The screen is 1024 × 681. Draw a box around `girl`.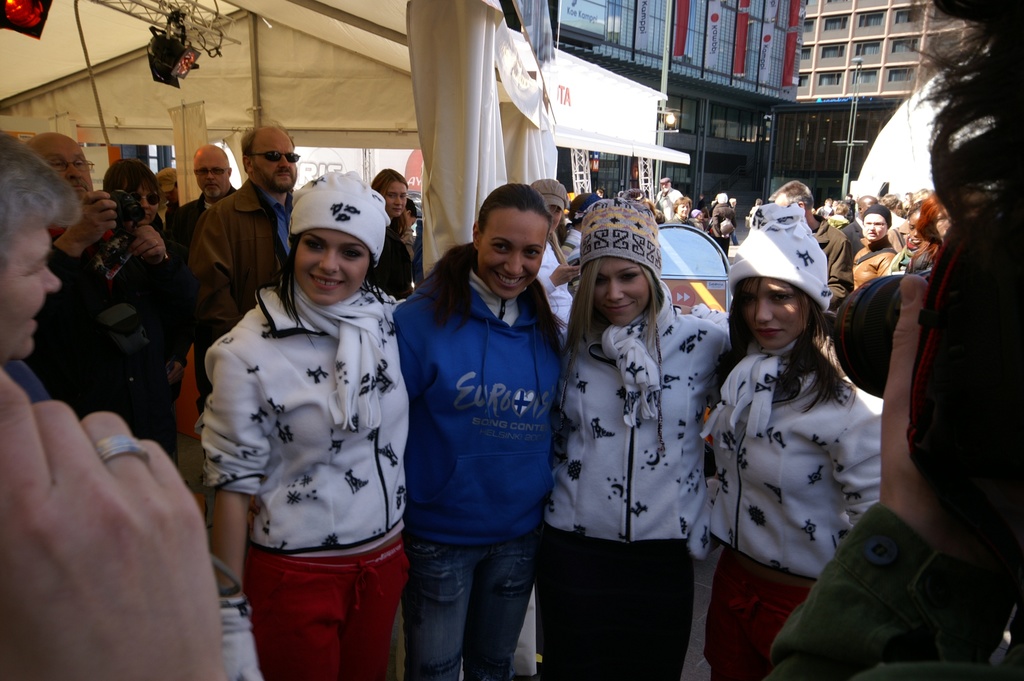
<box>713,229,883,680</box>.
